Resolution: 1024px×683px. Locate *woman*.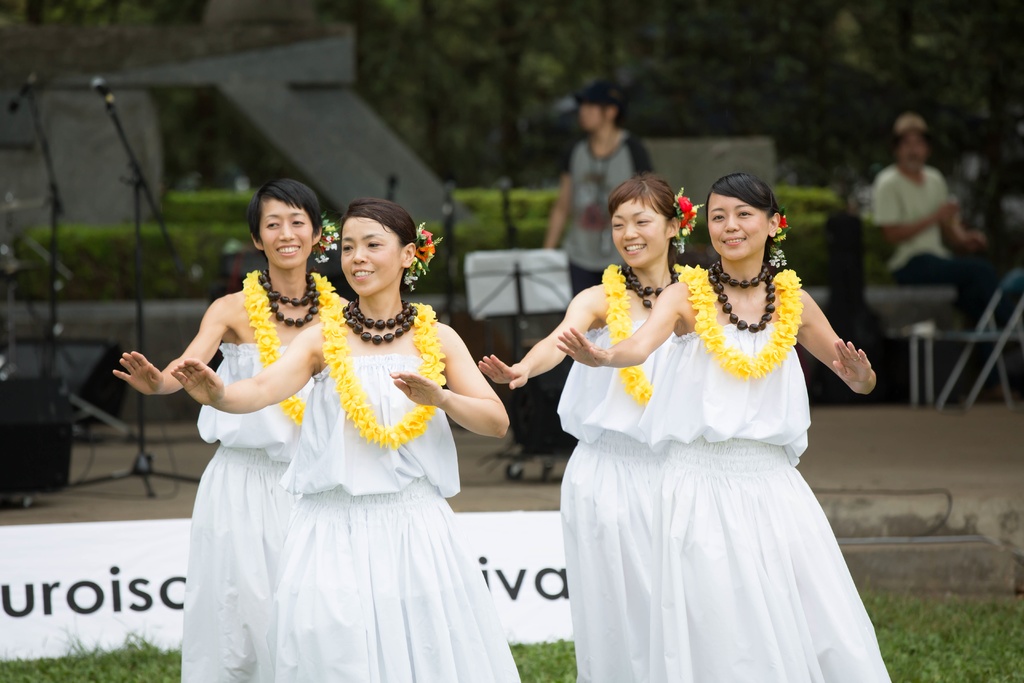
region(172, 204, 520, 681).
